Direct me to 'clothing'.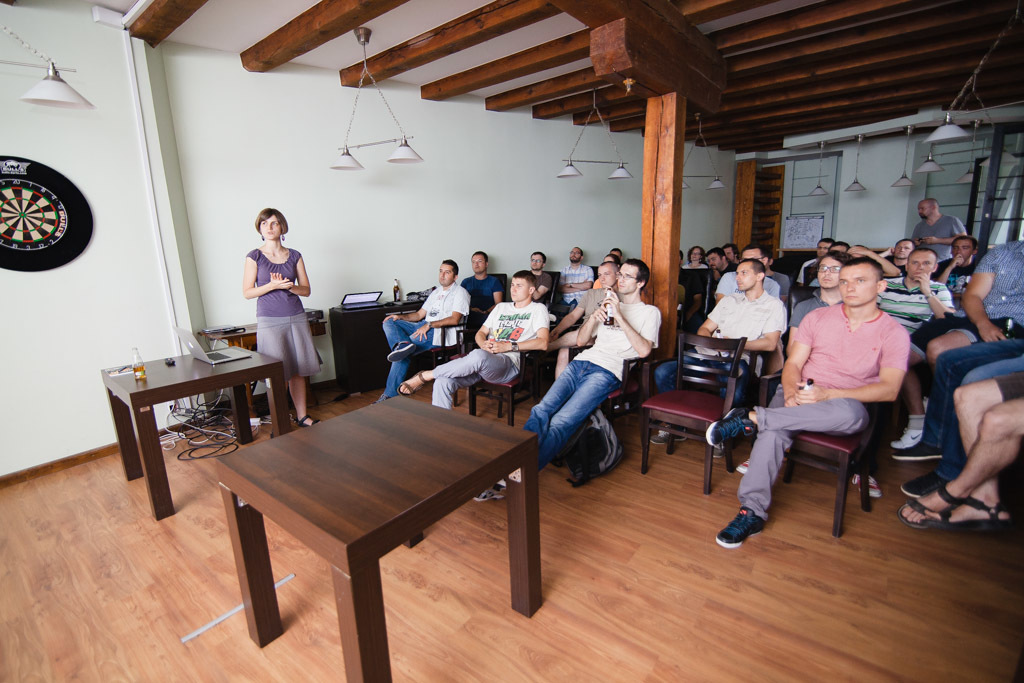
Direction: {"x1": 410, "y1": 299, "x2": 553, "y2": 415}.
